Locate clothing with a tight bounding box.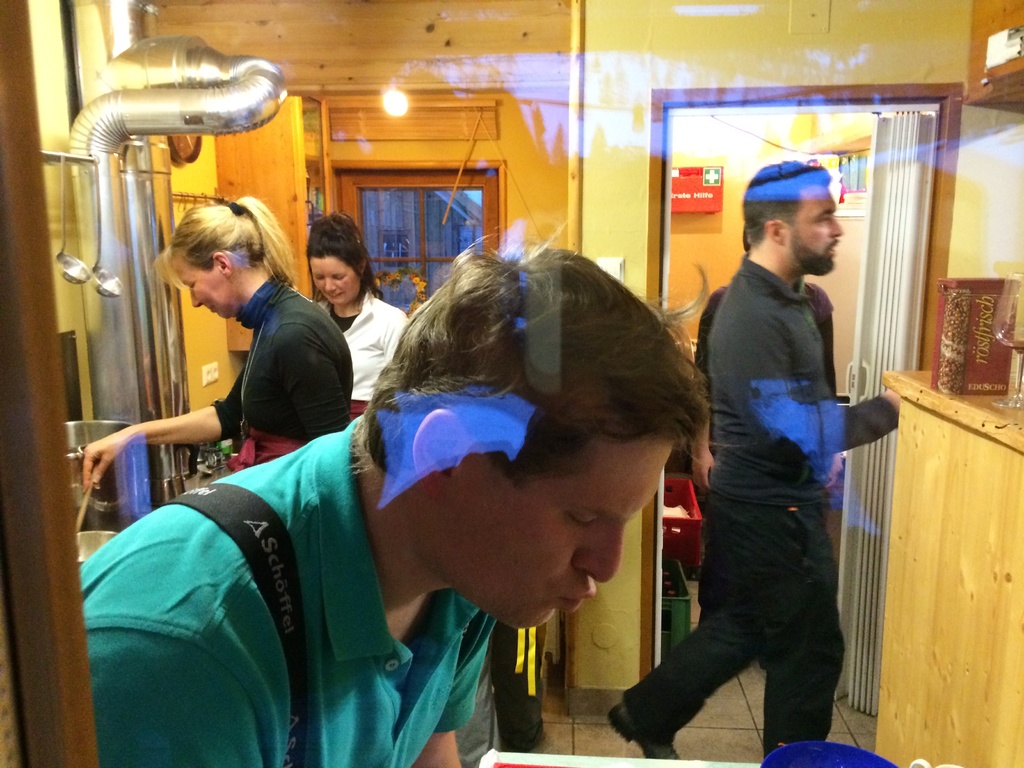
pyautogui.locateOnScreen(214, 275, 350, 470).
